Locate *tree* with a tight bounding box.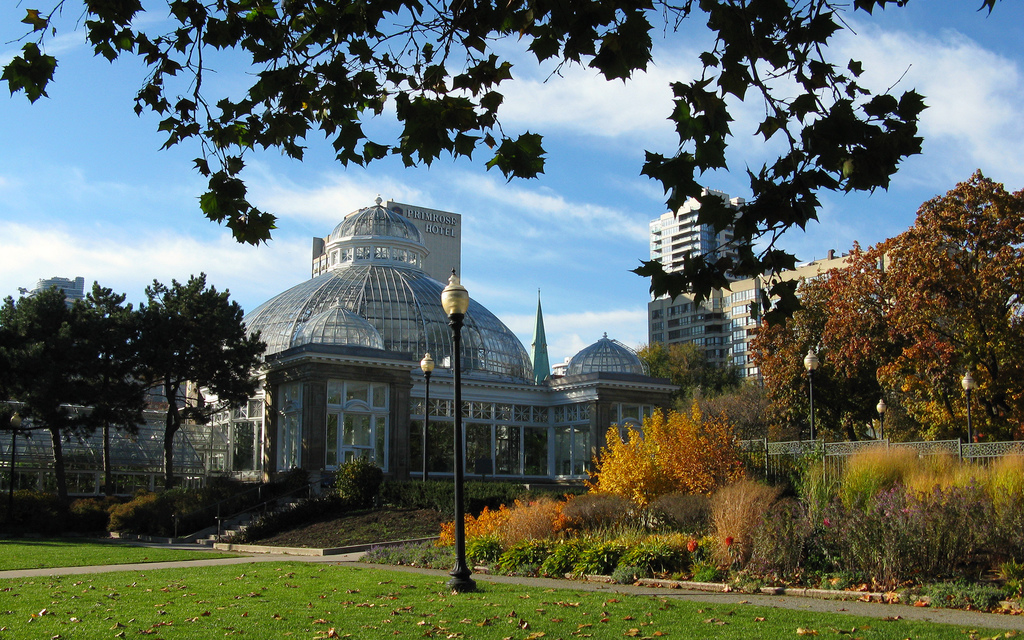
{"left": 61, "top": 279, "right": 147, "bottom": 499}.
